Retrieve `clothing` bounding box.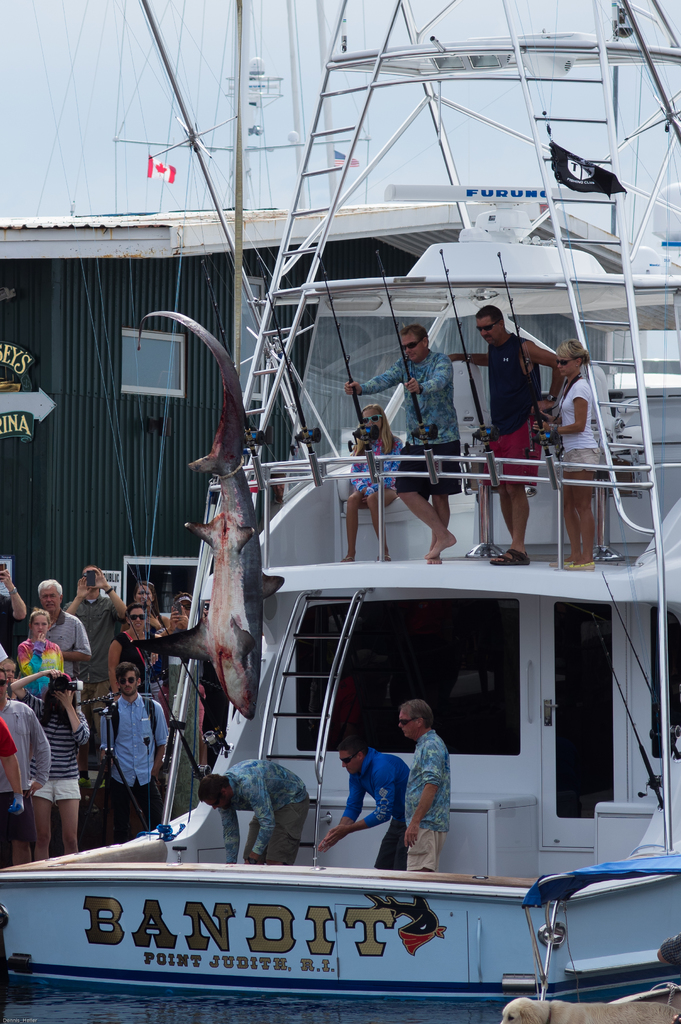
Bounding box: 40, 604, 90, 679.
